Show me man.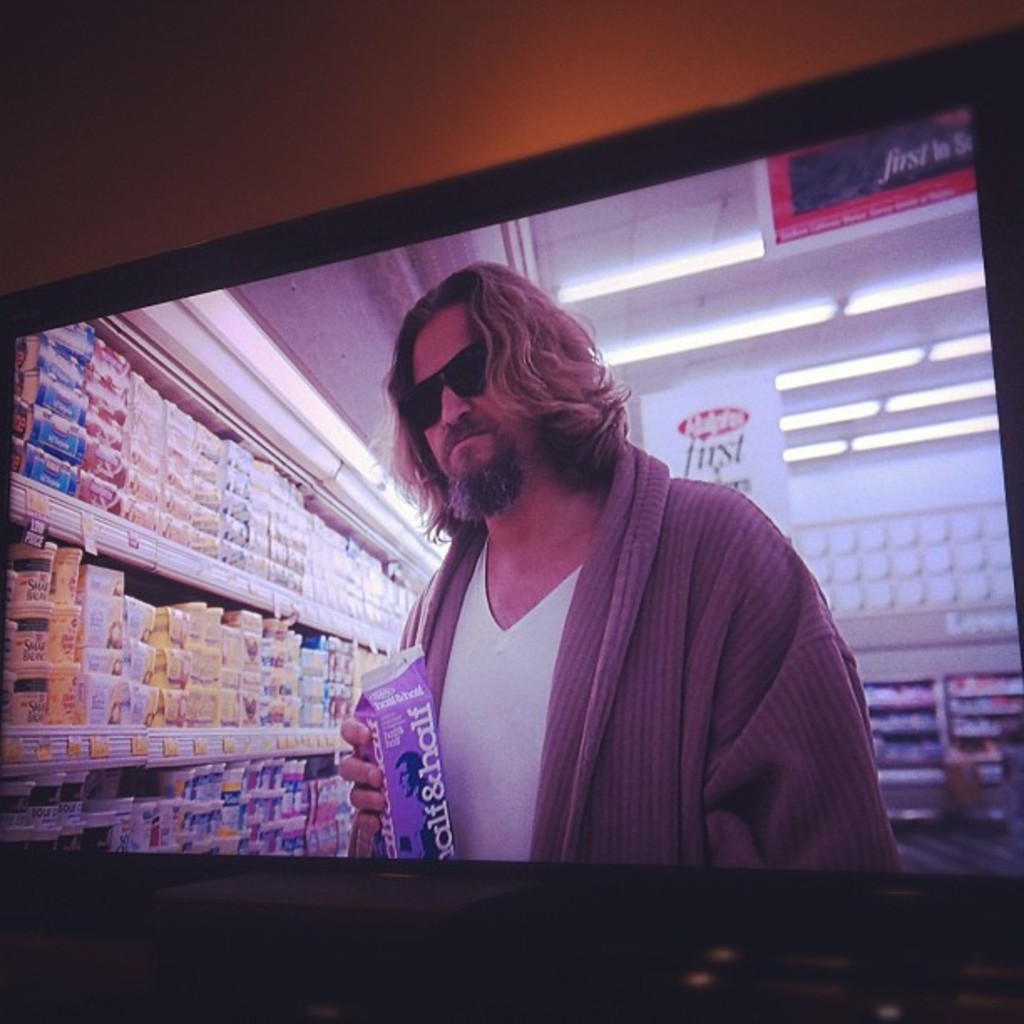
man is here: bbox=[315, 258, 895, 915].
